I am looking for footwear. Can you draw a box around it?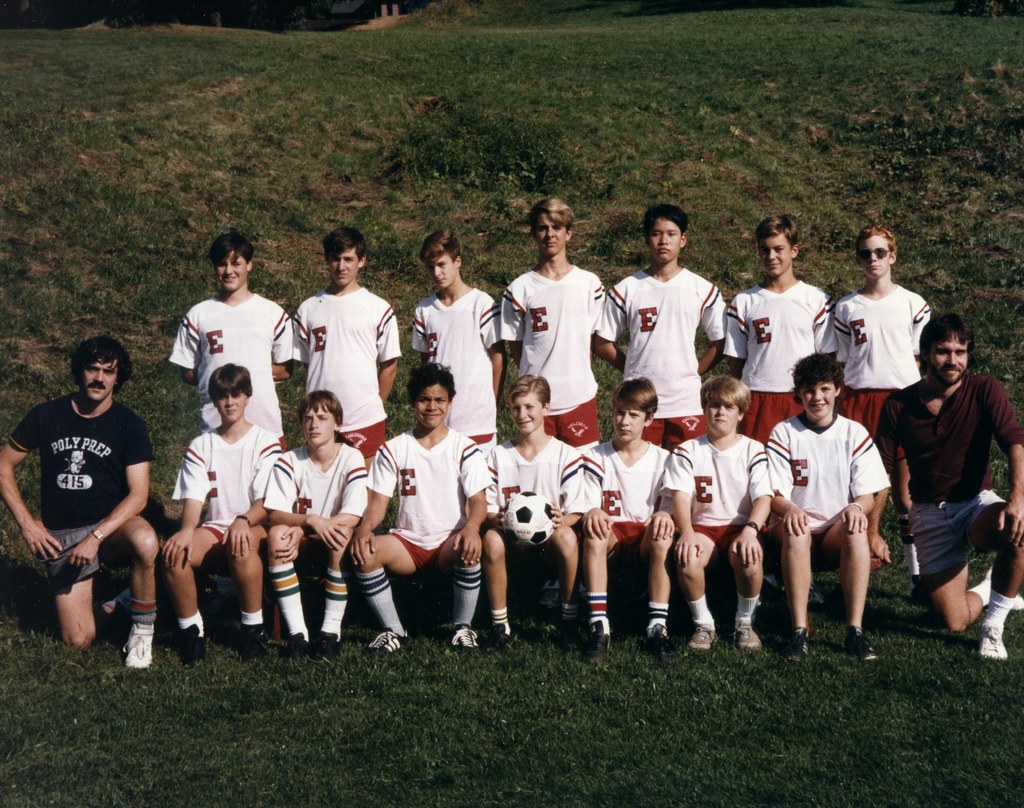
Sure, the bounding box is (x1=733, y1=621, x2=765, y2=654).
